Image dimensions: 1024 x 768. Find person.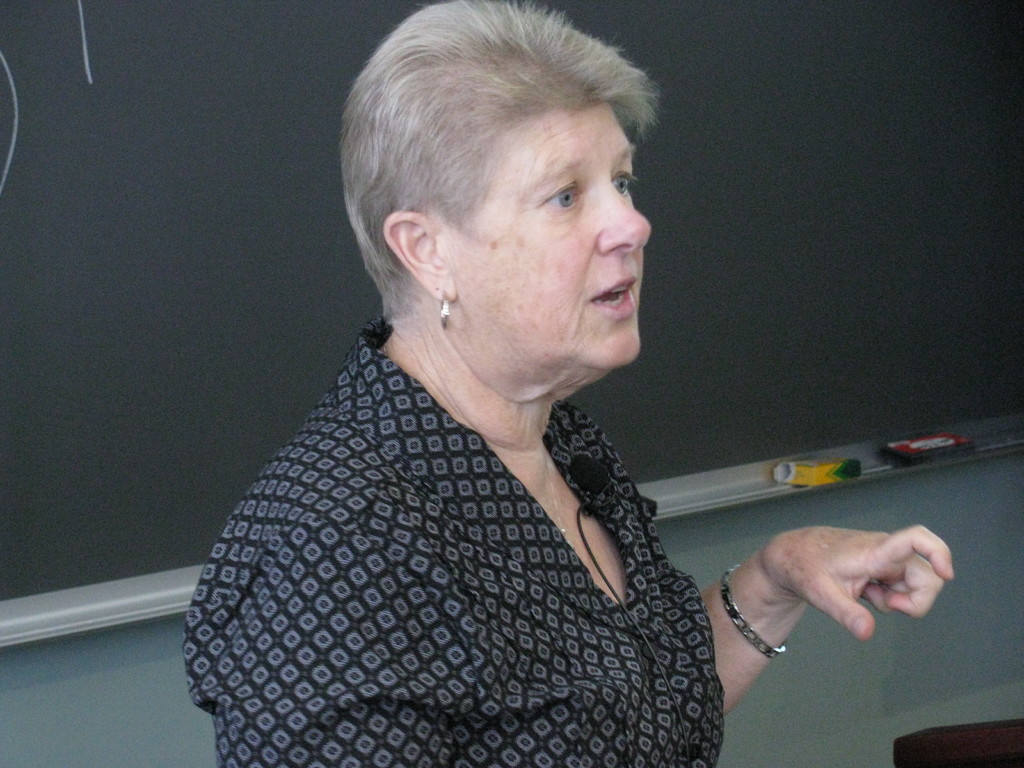
[left=183, top=0, right=949, bottom=766].
